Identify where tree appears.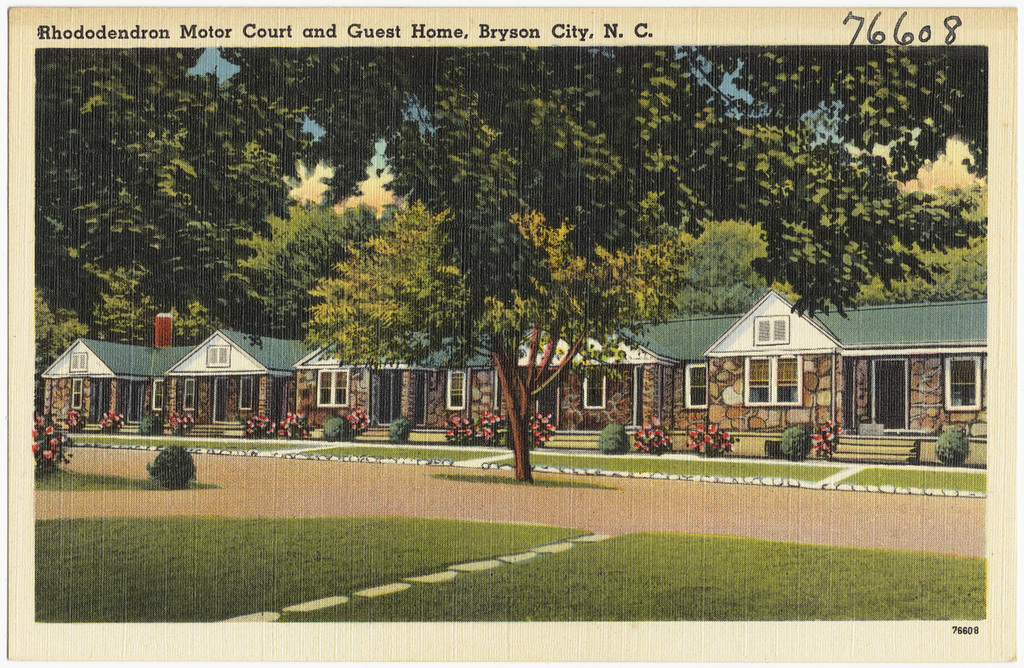
Appears at (x1=854, y1=180, x2=991, y2=300).
